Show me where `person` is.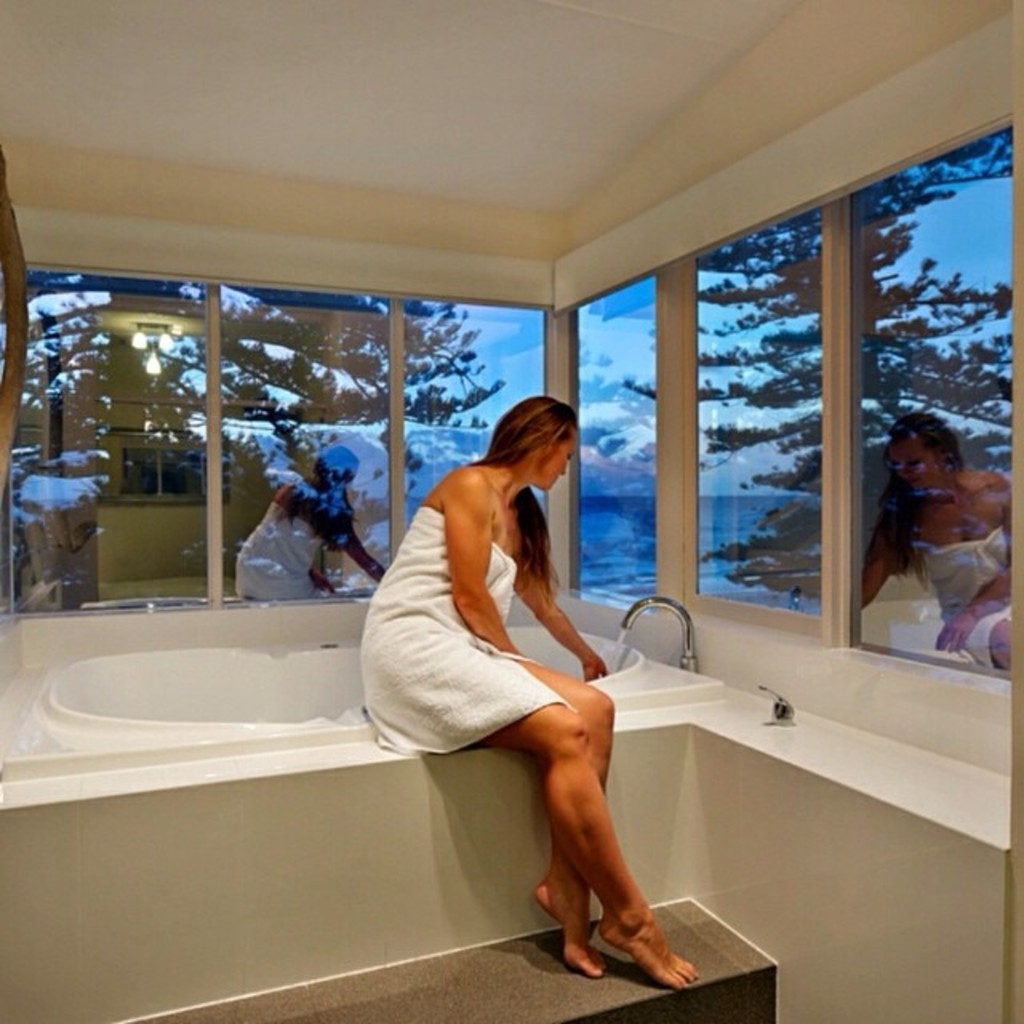
`person` is at [354, 397, 698, 992].
